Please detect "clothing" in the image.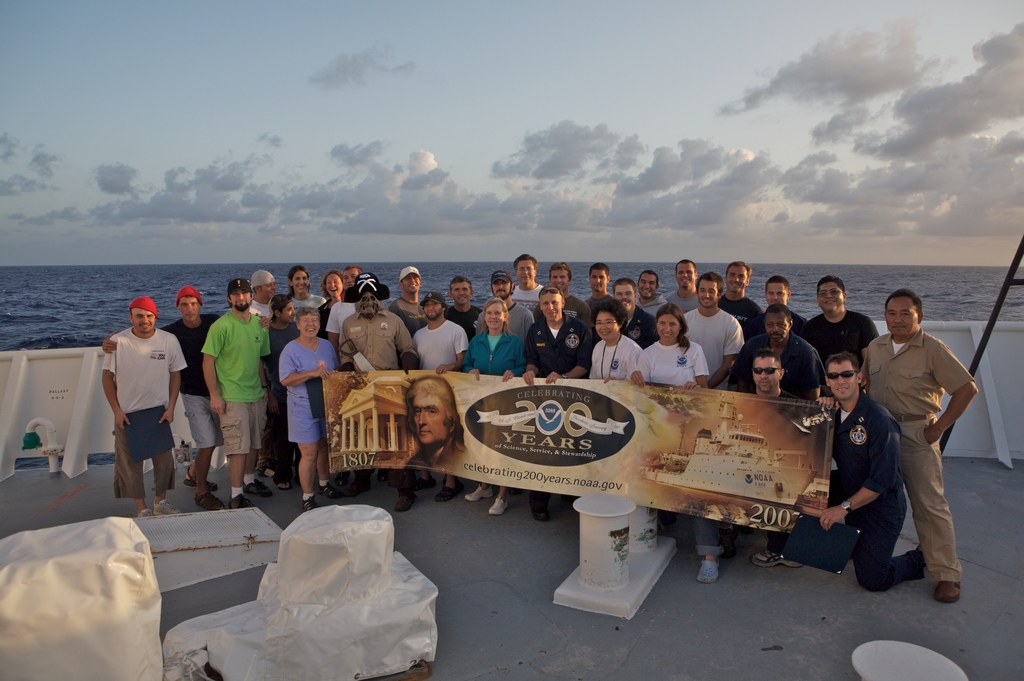
[388, 294, 434, 332].
